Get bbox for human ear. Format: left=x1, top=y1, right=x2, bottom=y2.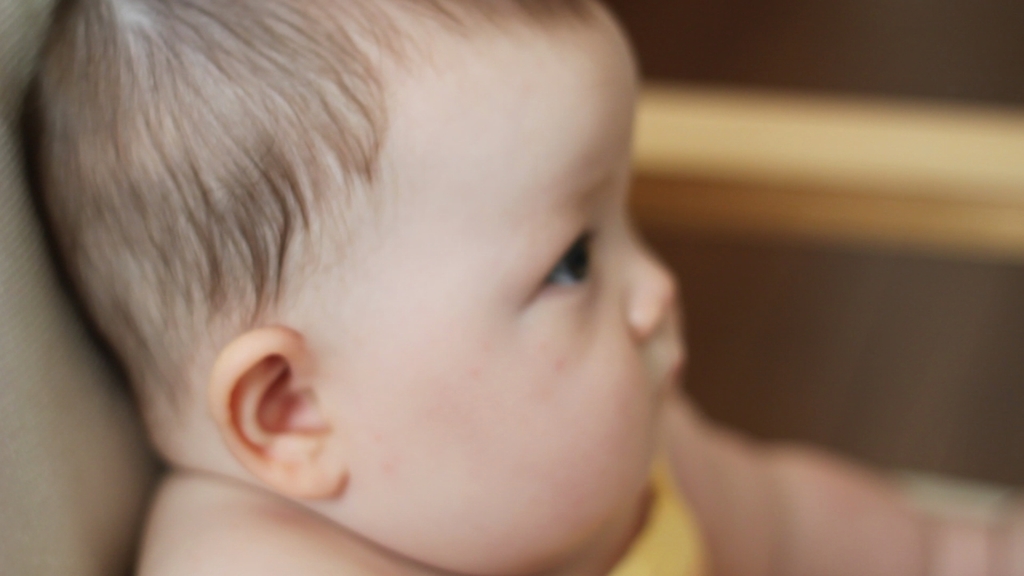
left=208, top=323, right=350, bottom=498.
